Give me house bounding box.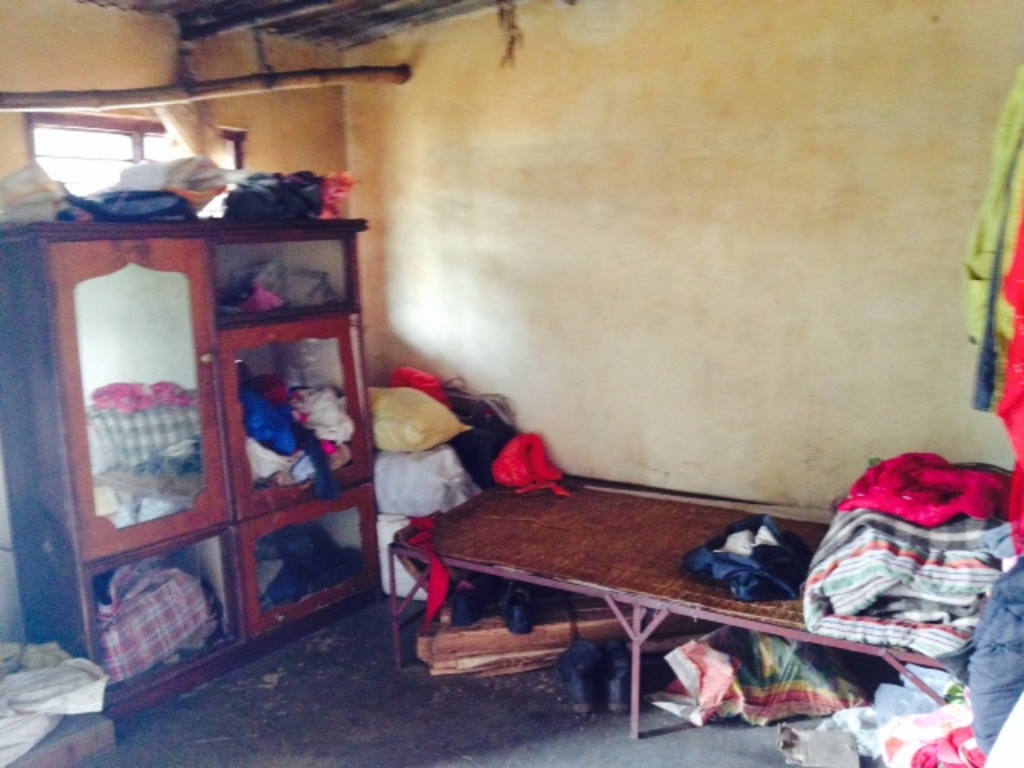
x1=0 y1=0 x2=1022 y2=766.
